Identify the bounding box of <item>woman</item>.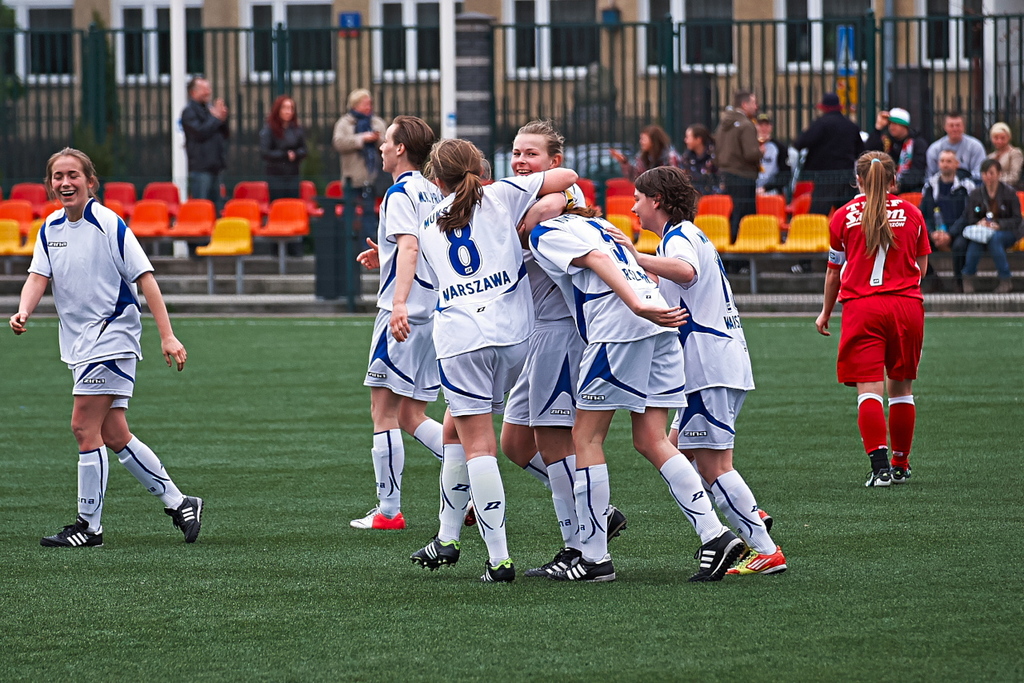
346, 114, 480, 537.
